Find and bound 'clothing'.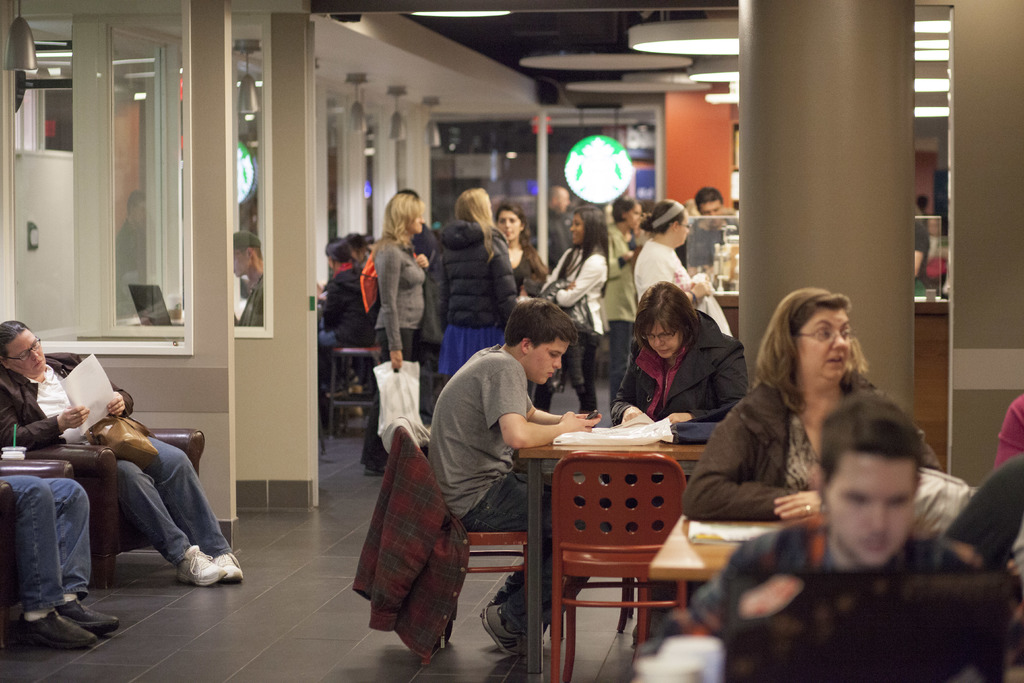
Bound: l=902, t=463, r=973, b=543.
